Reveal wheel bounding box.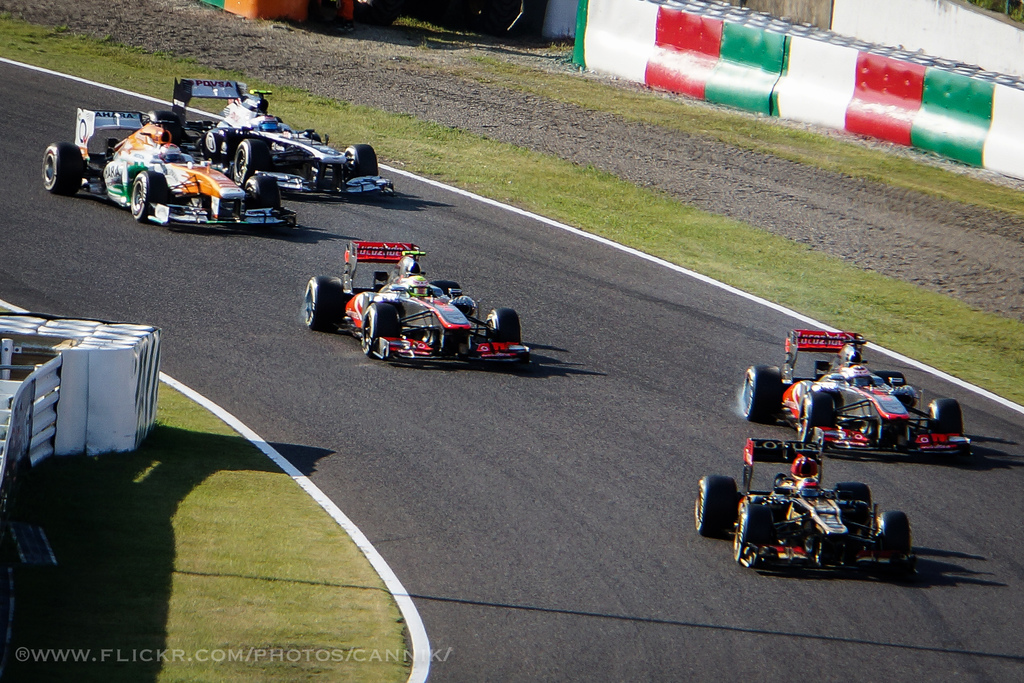
Revealed: Rect(230, 140, 271, 185).
